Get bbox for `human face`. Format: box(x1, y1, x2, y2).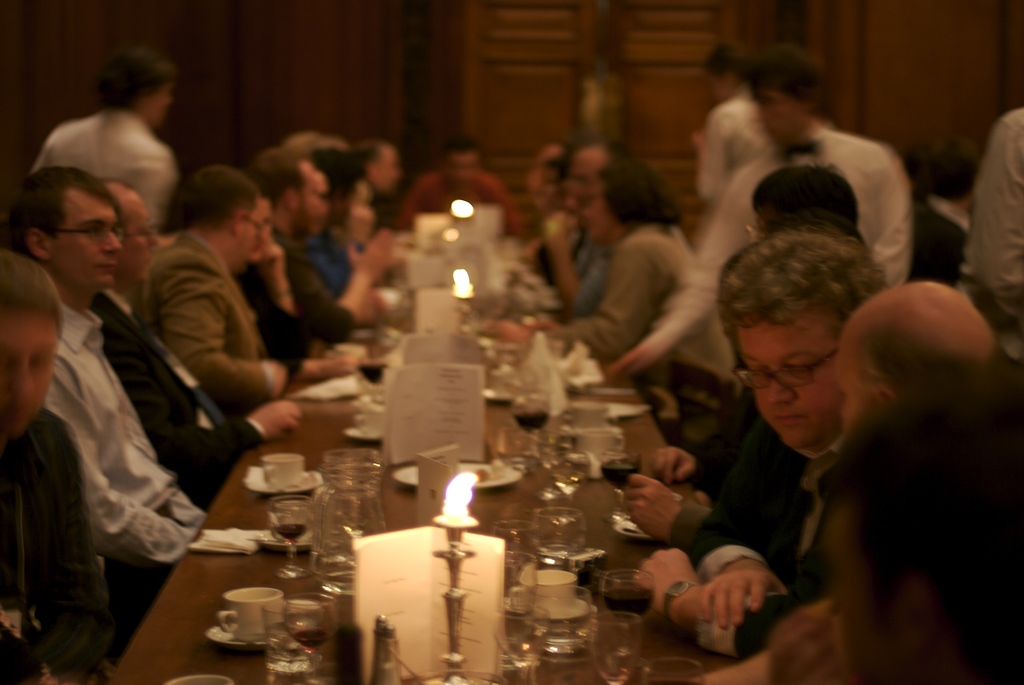
box(296, 167, 325, 237).
